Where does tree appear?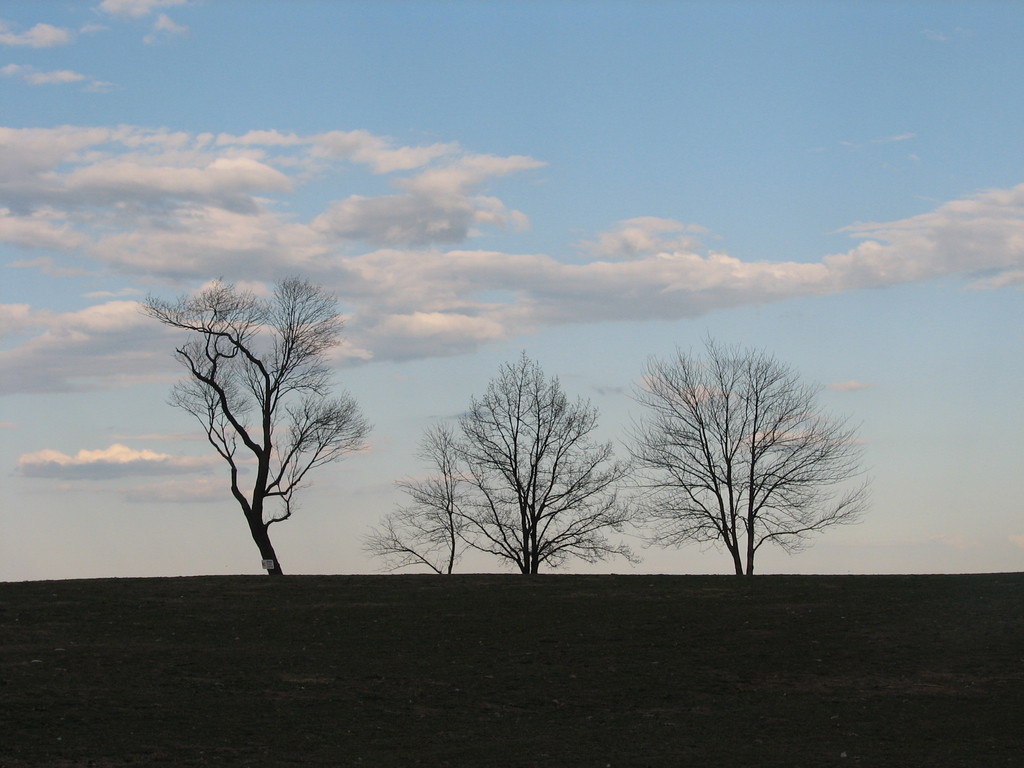
Appears at 380,347,638,576.
